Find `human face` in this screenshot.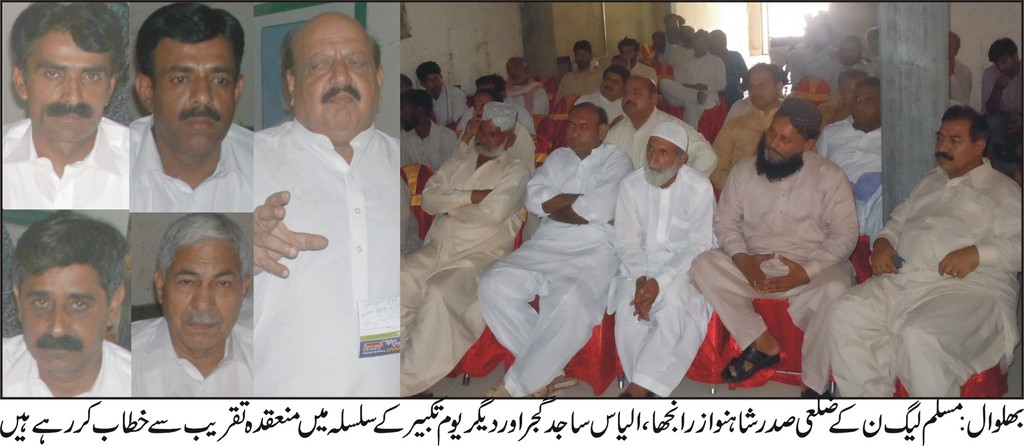
The bounding box for `human face` is x1=565 y1=103 x2=598 y2=151.
